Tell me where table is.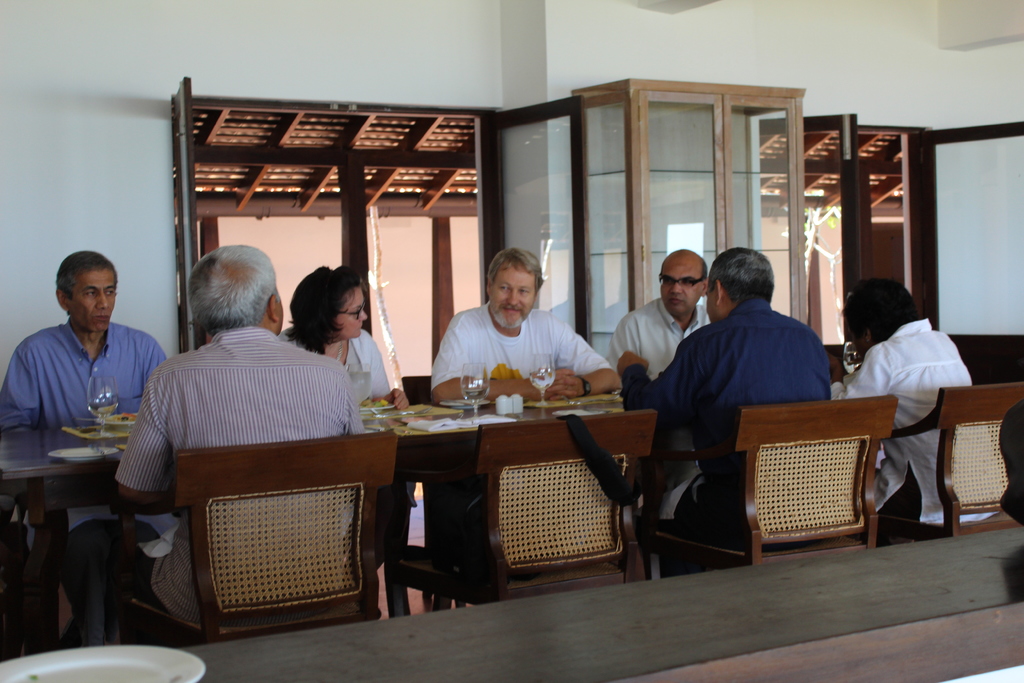
table is at l=189, t=524, r=1023, b=682.
